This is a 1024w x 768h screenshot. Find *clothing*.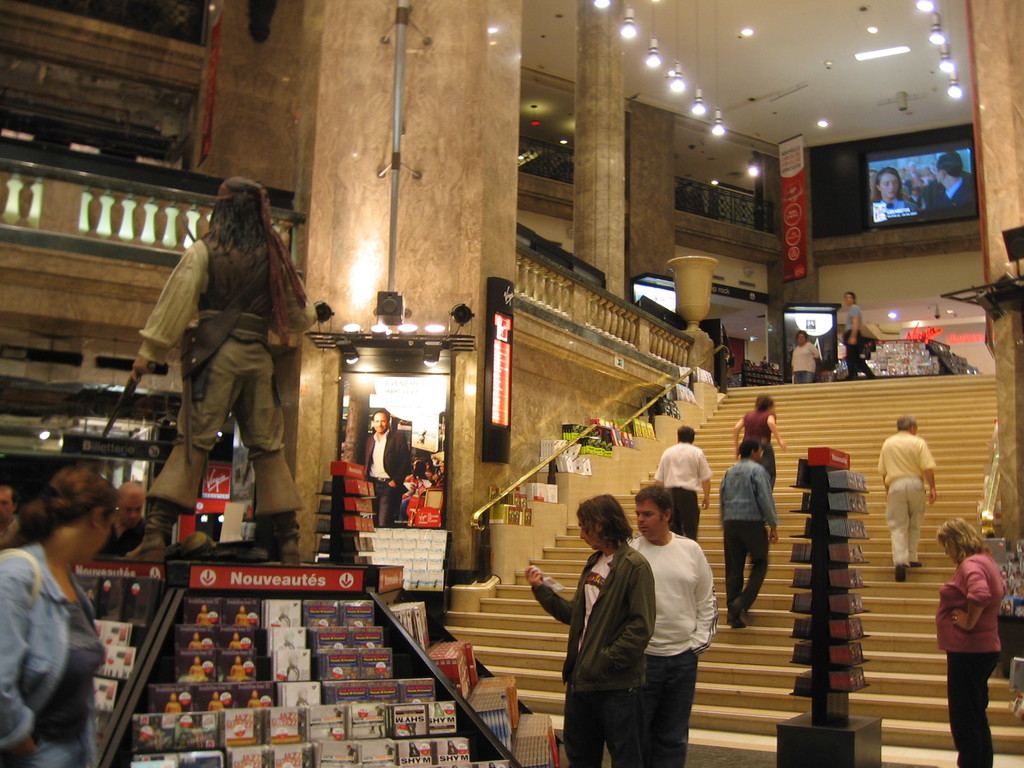
Bounding box: l=139, t=227, r=300, b=515.
